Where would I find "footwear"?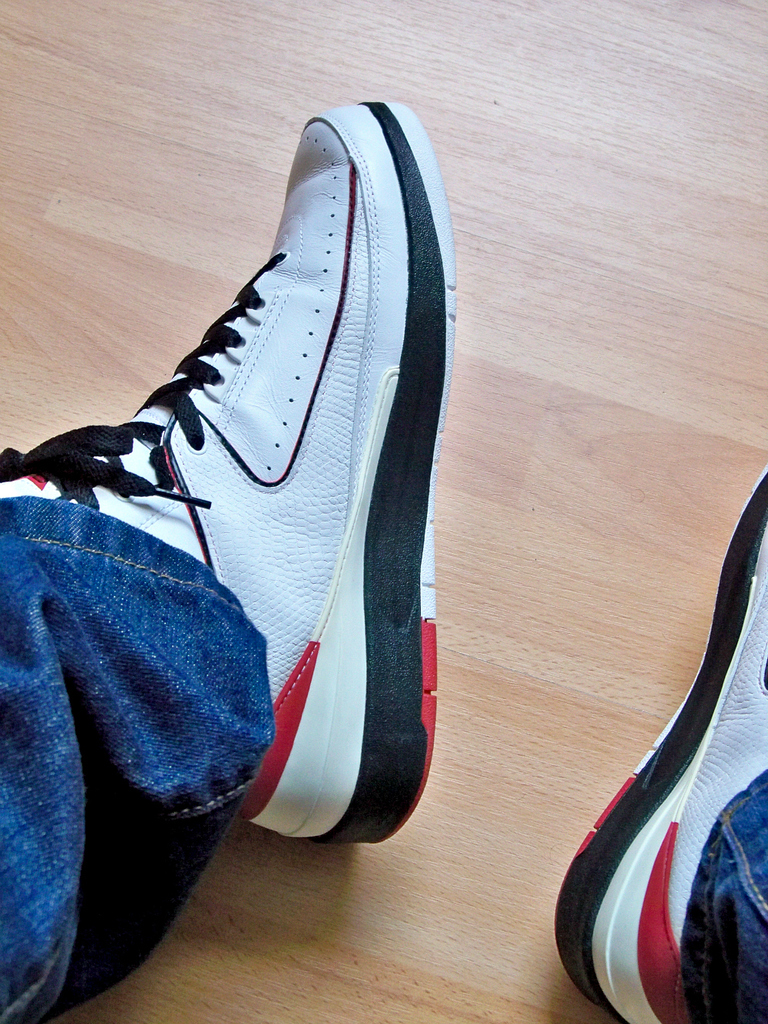
At region(538, 450, 767, 1023).
